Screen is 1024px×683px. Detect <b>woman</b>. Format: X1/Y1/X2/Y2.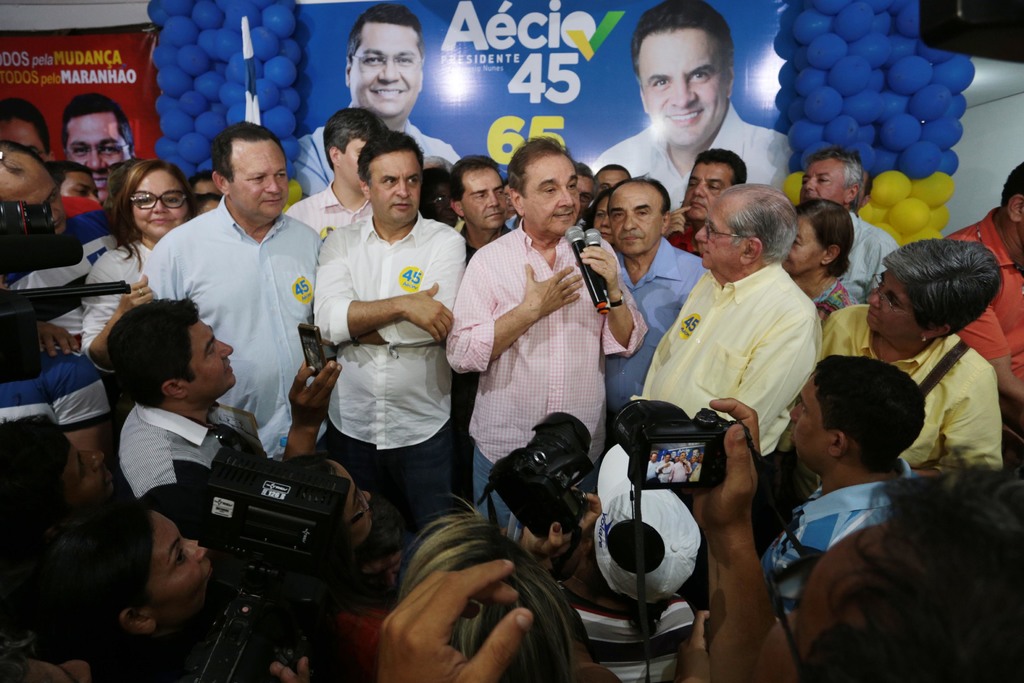
80/157/201/383.
